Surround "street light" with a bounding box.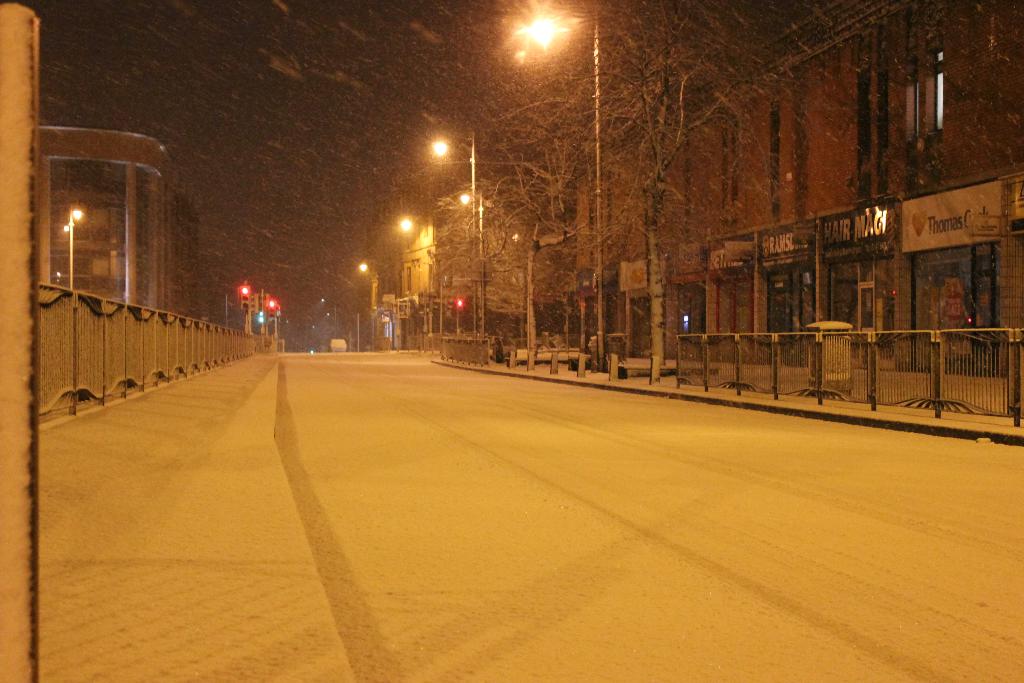
box(458, 189, 486, 341).
